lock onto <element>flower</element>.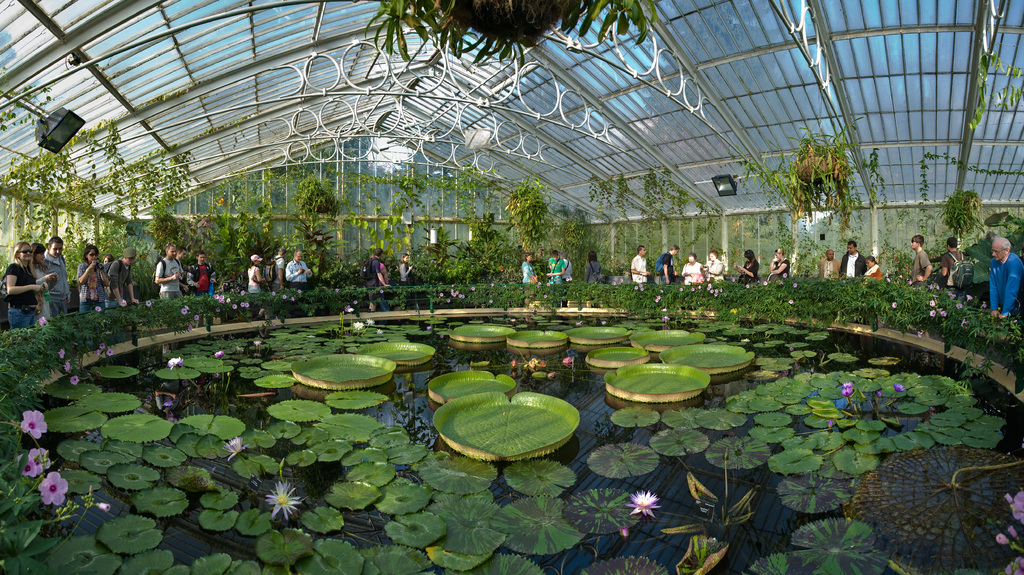
Locked: x1=30, y1=445, x2=56, y2=474.
